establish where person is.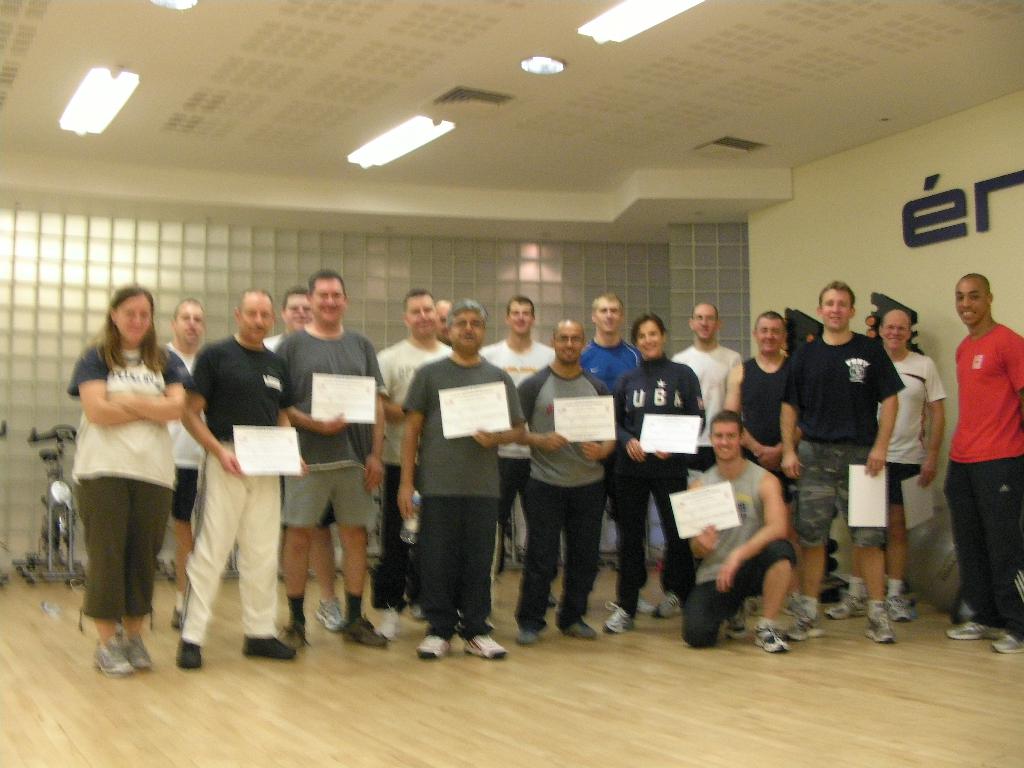
Established at (left=516, top=318, right=620, bottom=648).
